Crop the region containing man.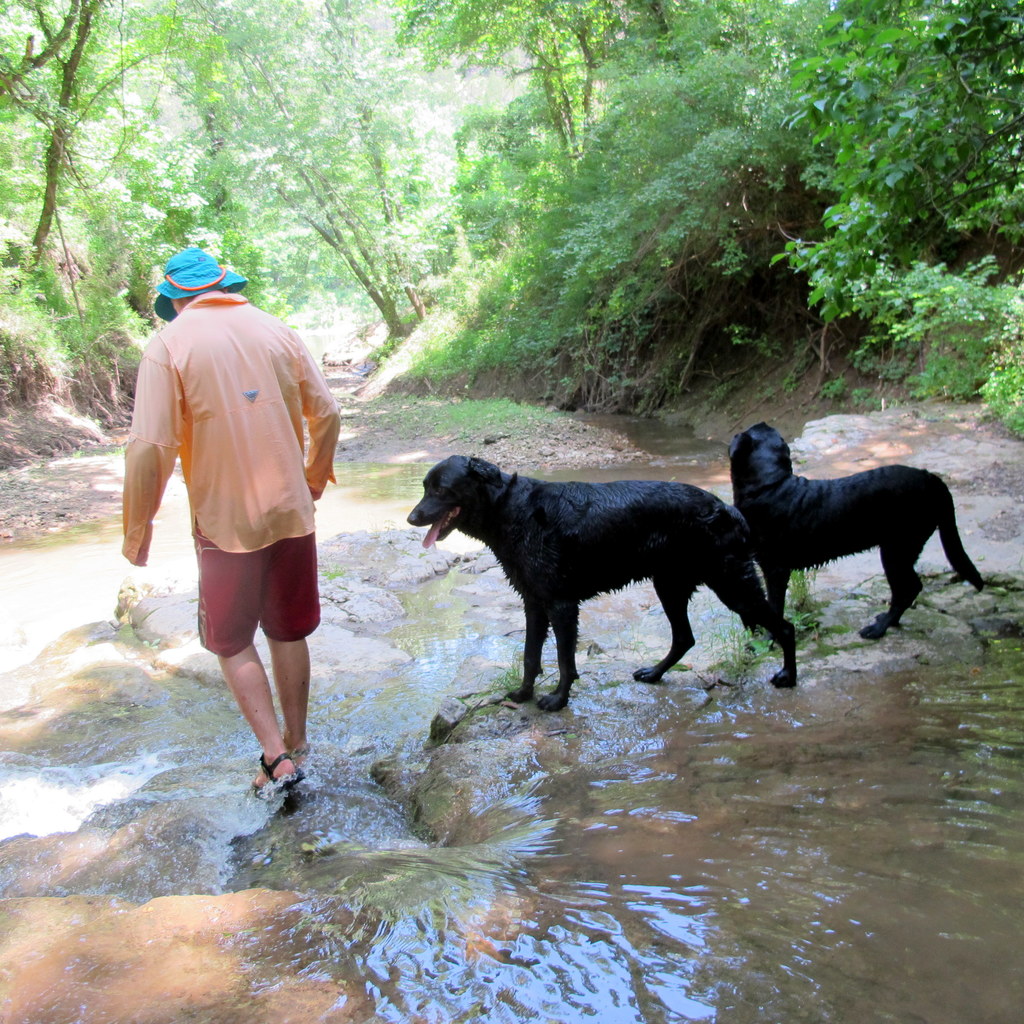
Crop region: box(125, 243, 347, 803).
